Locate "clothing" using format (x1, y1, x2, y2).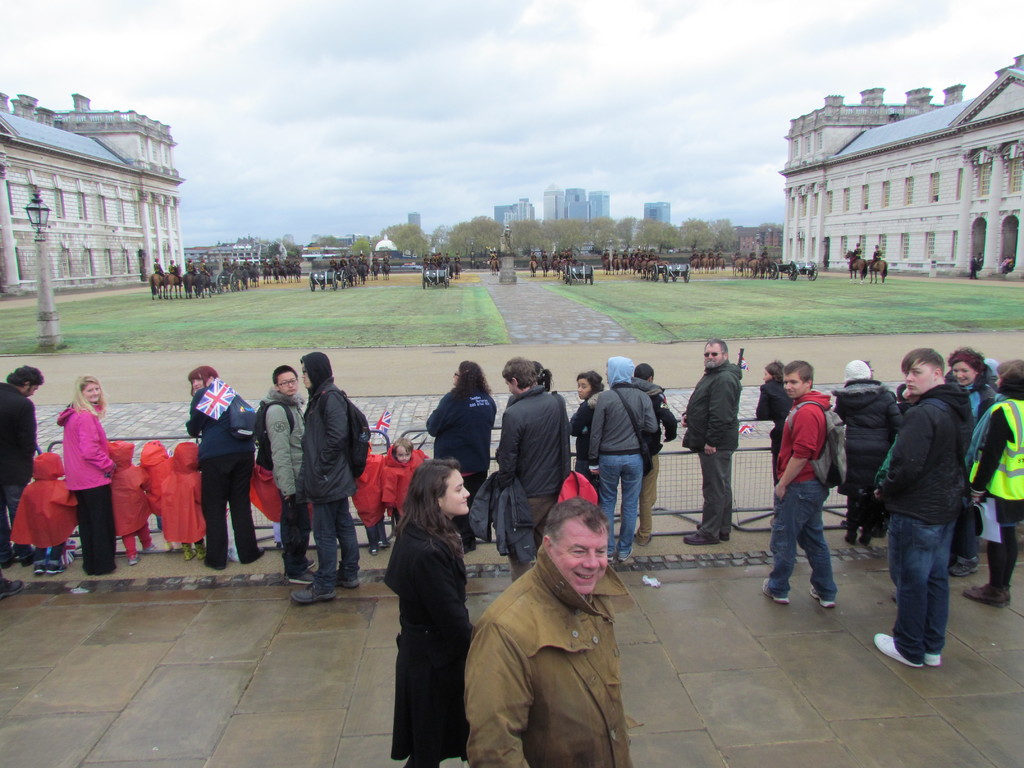
(970, 260, 977, 278).
